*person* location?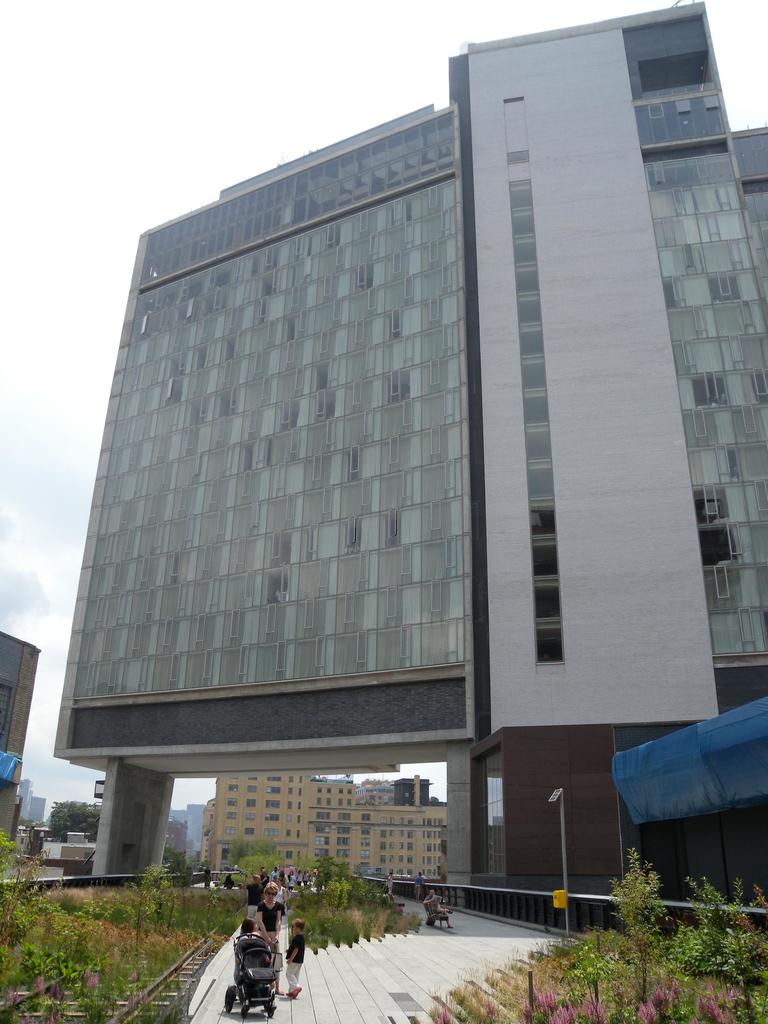
(left=221, top=869, right=236, bottom=892)
